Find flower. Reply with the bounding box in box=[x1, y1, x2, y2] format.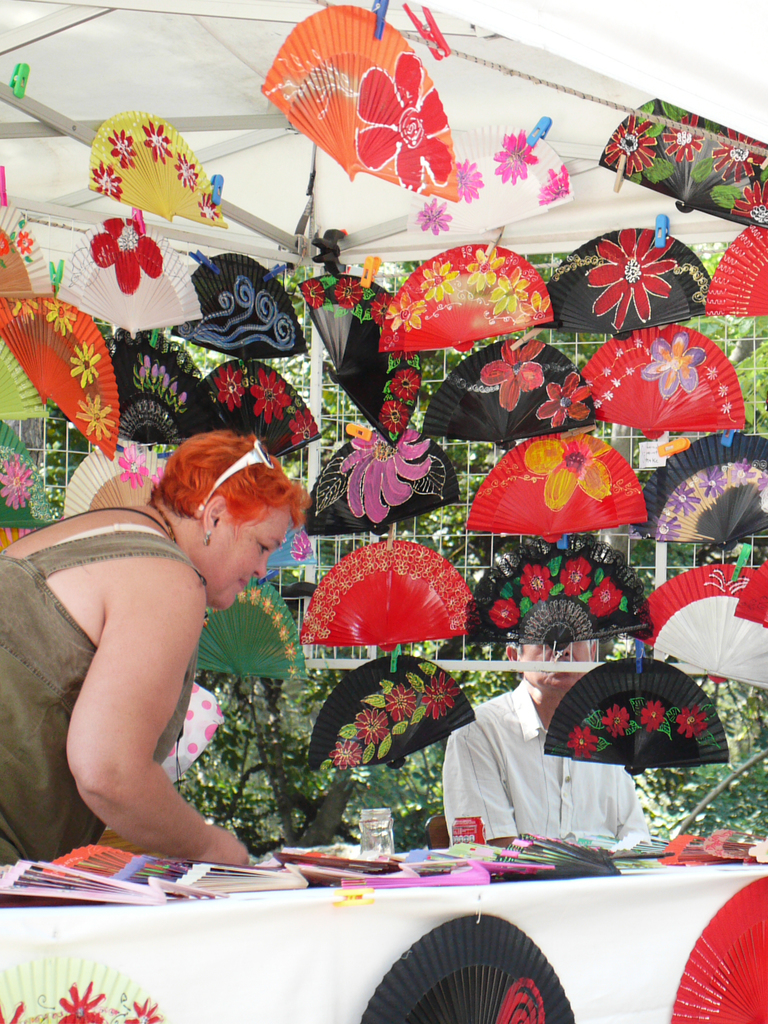
box=[480, 337, 540, 412].
